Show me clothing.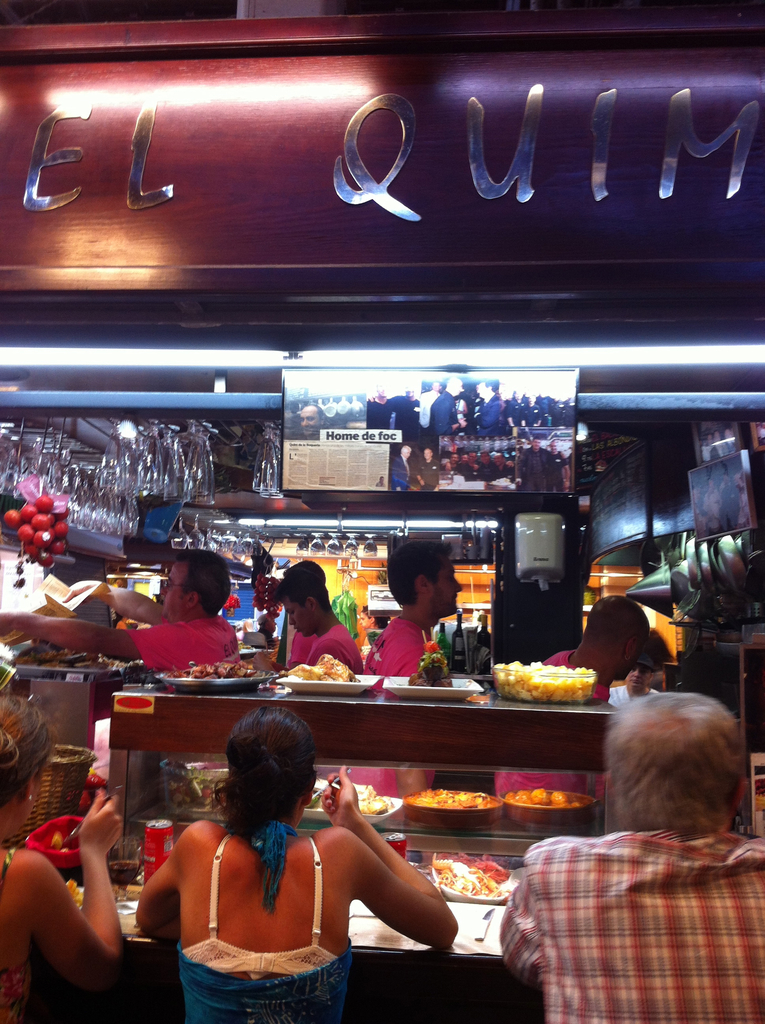
clothing is here: 283, 626, 362, 671.
